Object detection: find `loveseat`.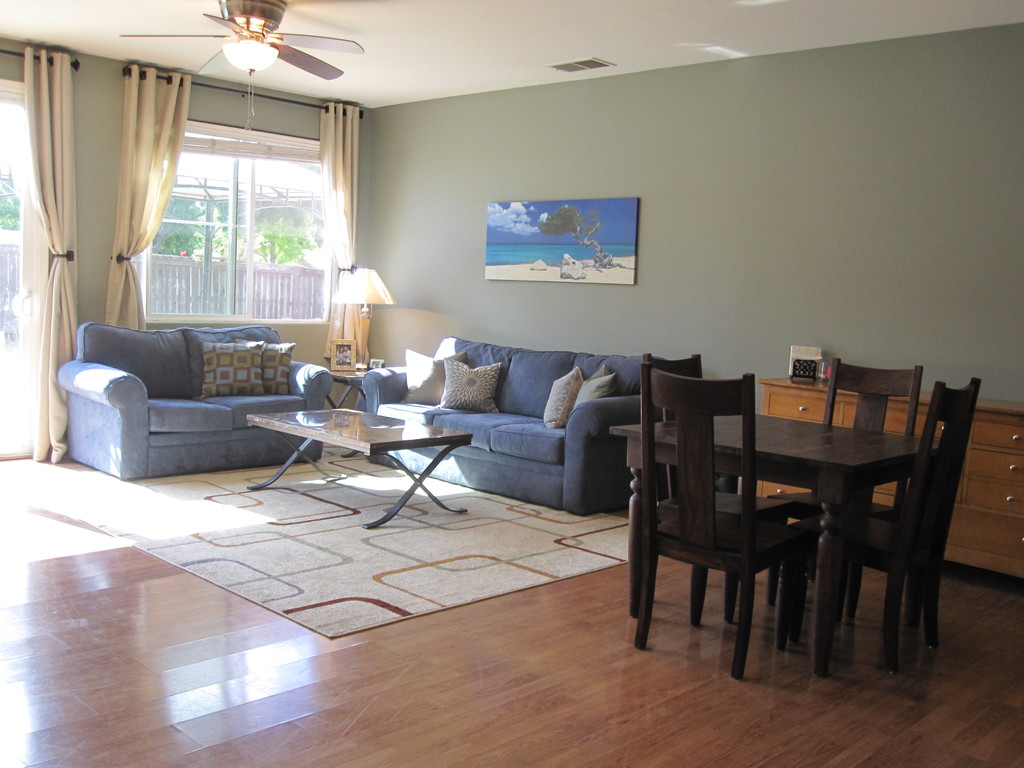
<region>54, 321, 333, 483</region>.
